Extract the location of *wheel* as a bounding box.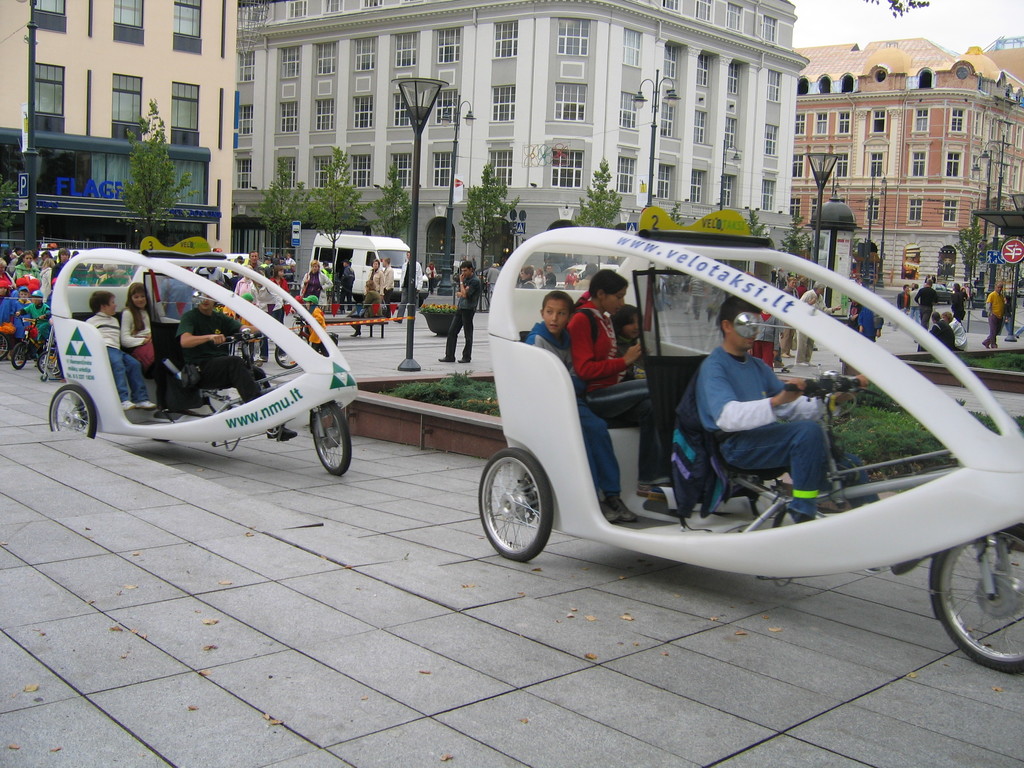
Rect(313, 400, 353, 474).
